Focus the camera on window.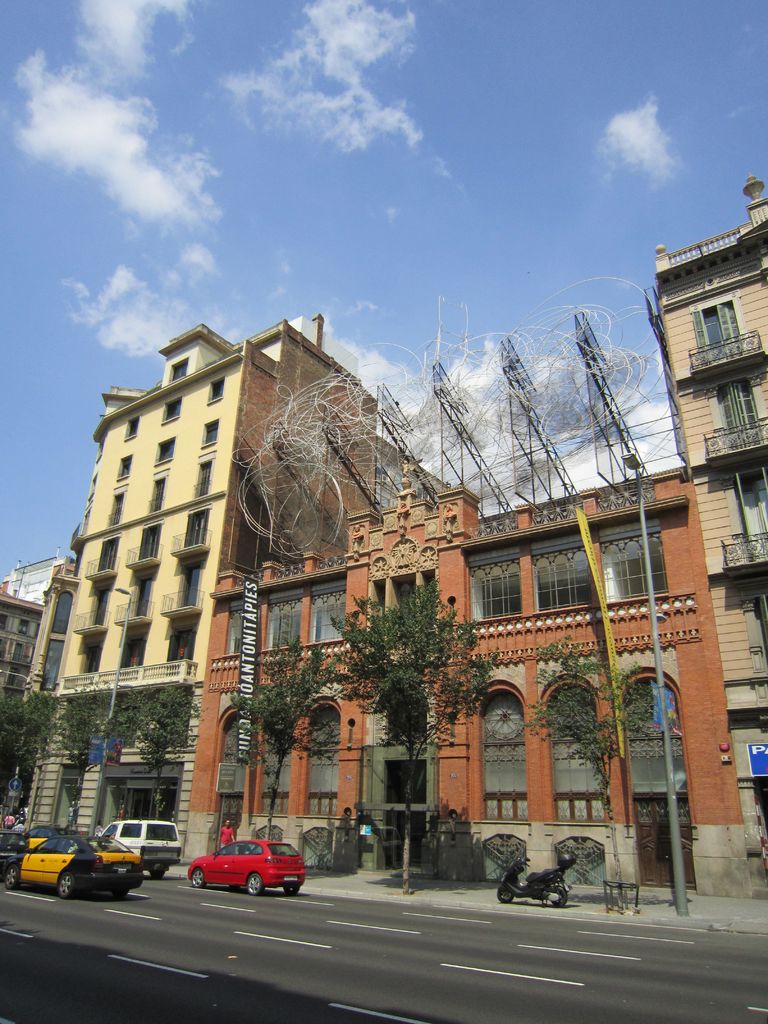
Focus region: (x1=532, y1=543, x2=584, y2=609).
